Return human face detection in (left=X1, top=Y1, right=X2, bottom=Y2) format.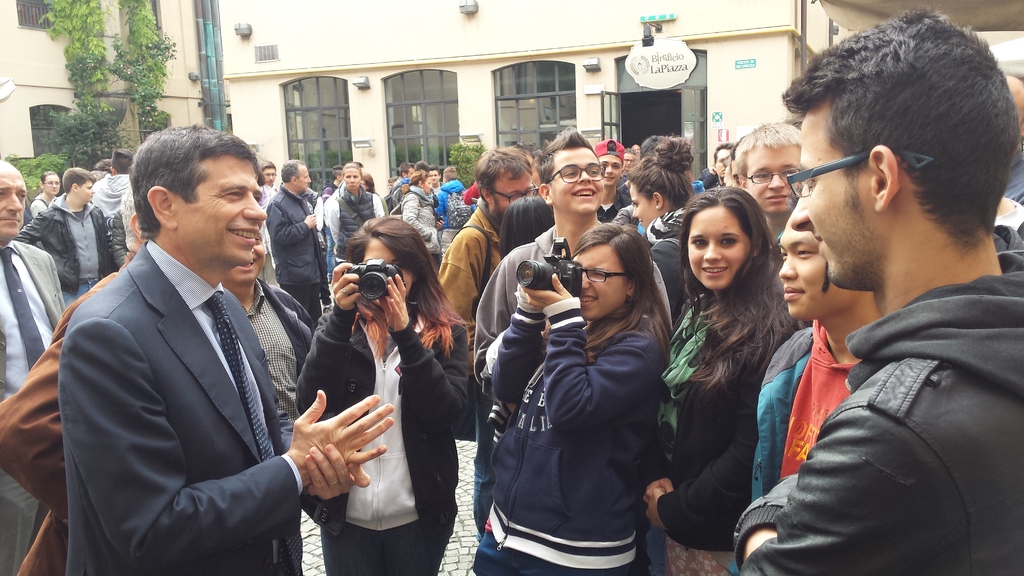
(left=729, top=162, right=742, bottom=191).
